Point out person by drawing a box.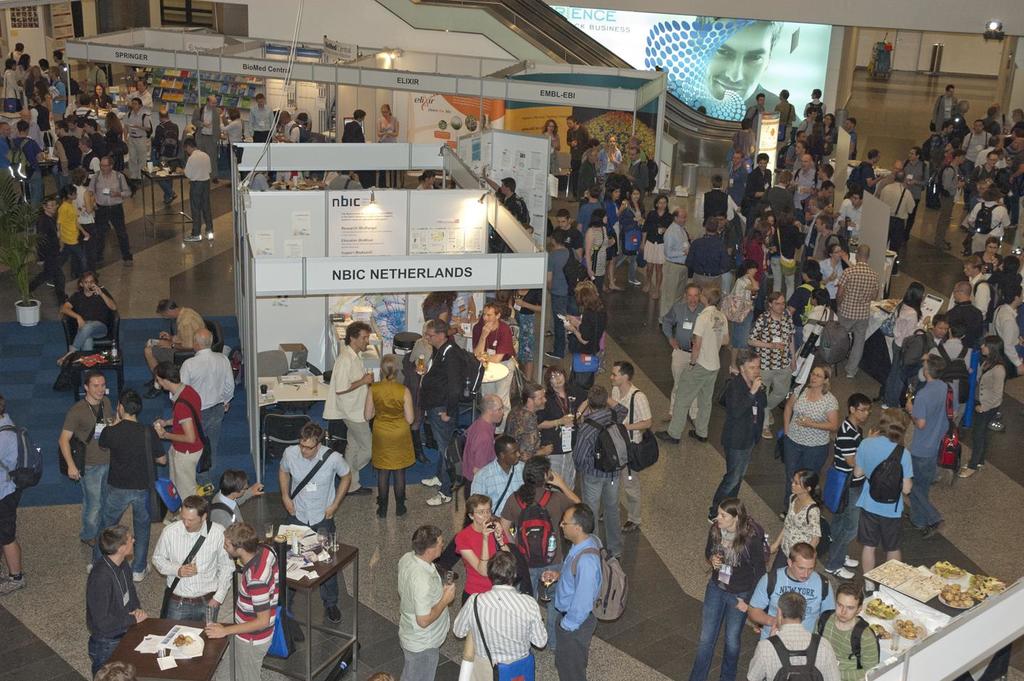
box=[790, 144, 807, 183].
